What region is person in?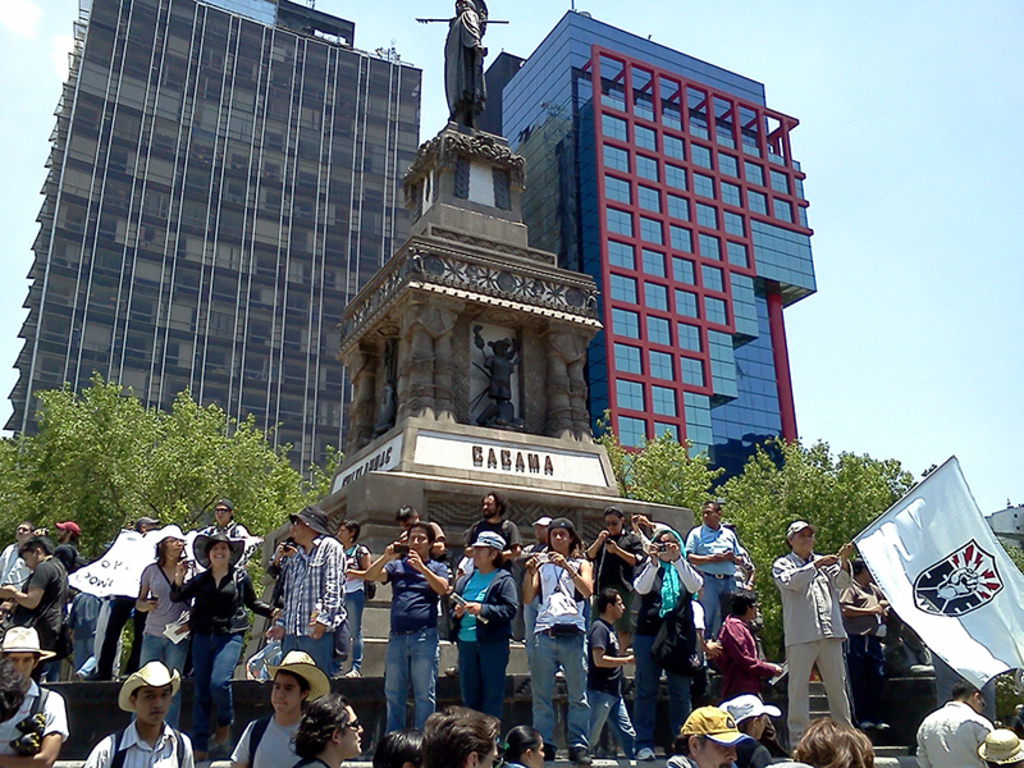
region(719, 548, 758, 616).
